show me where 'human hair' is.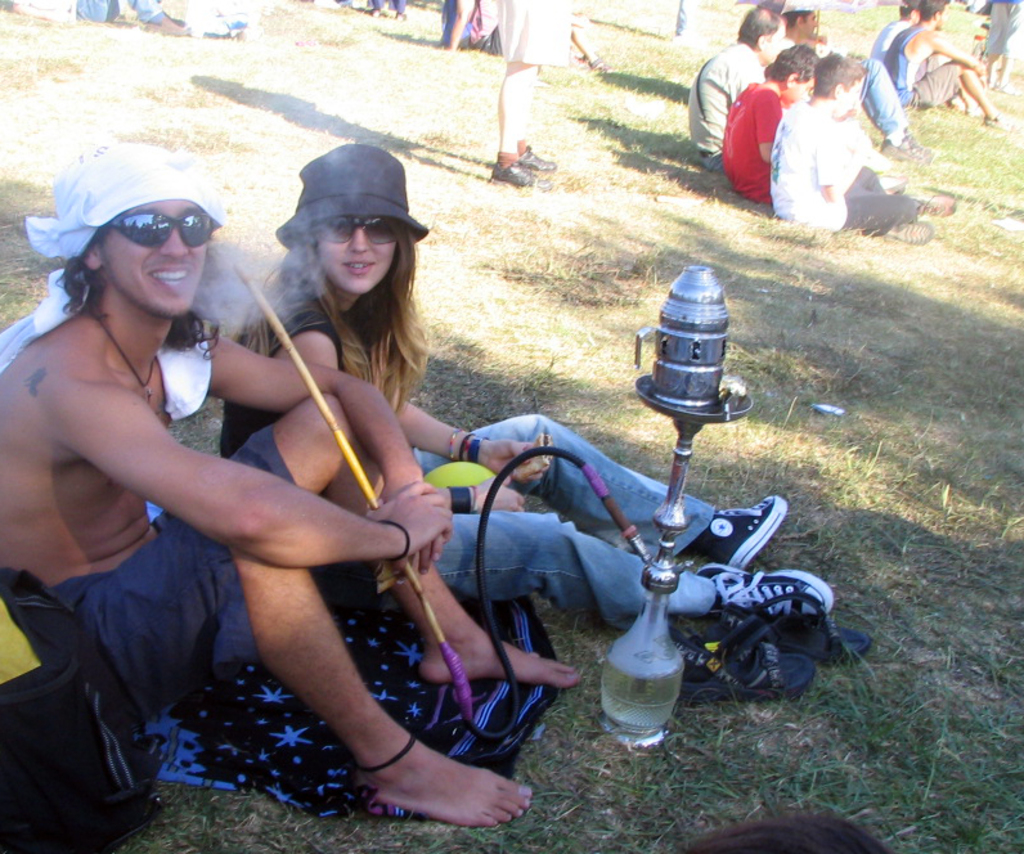
'human hair' is at box=[244, 225, 439, 433].
